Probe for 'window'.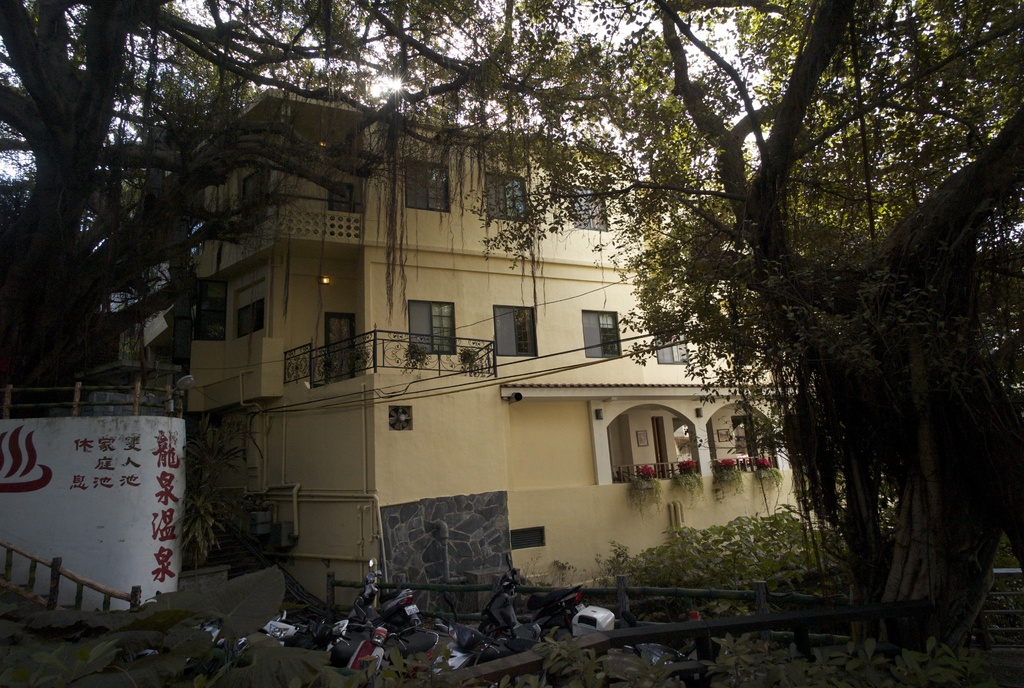
Probe result: (484, 173, 534, 224).
